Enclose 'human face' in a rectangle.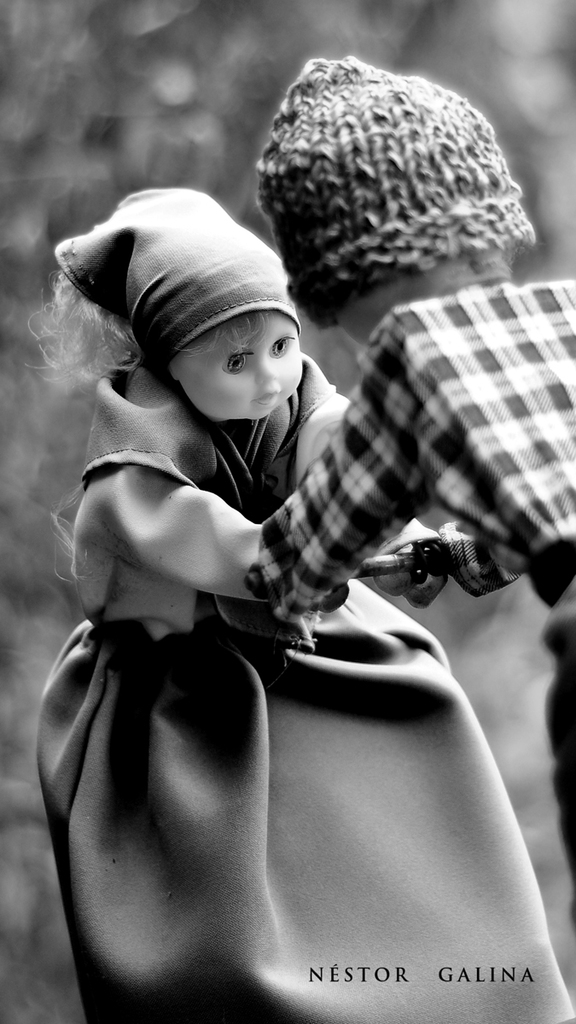
(x1=180, y1=309, x2=305, y2=420).
